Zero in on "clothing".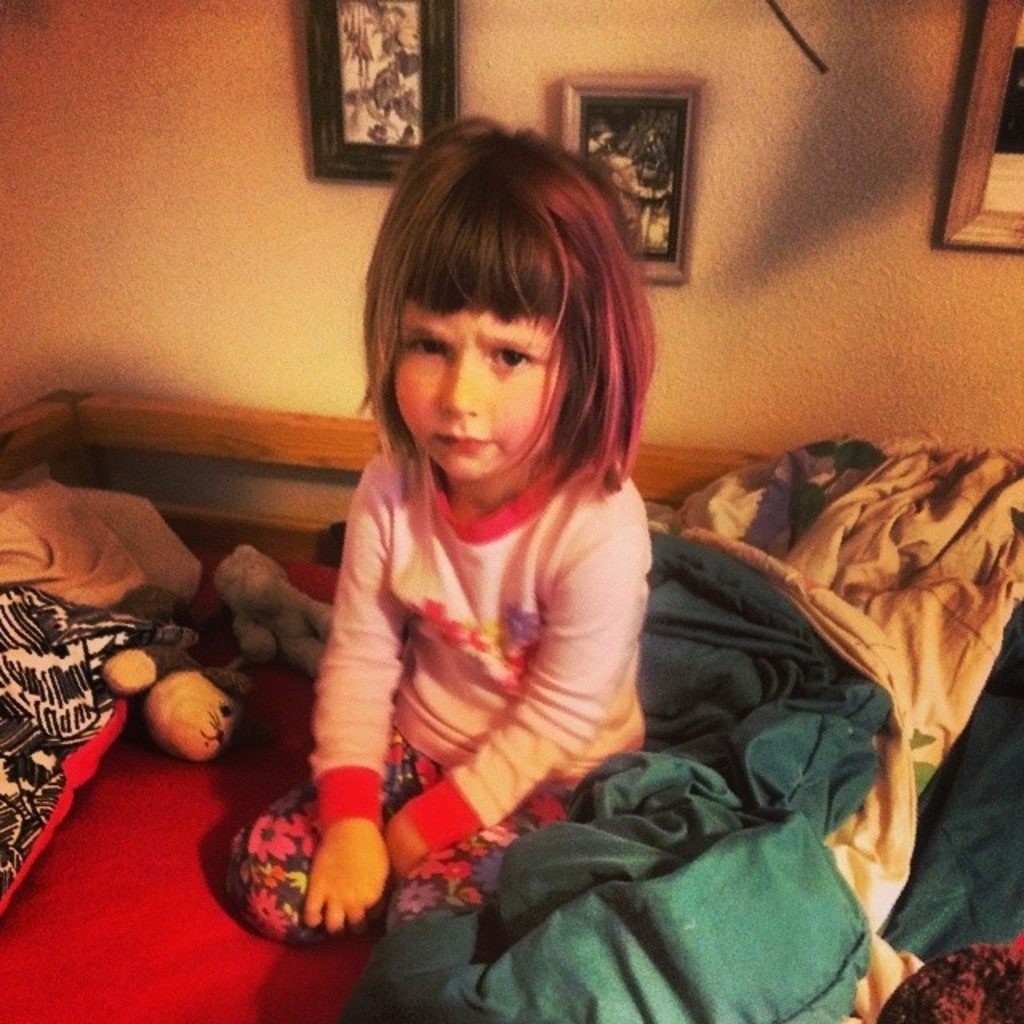
Zeroed in: 272:355:702:920.
